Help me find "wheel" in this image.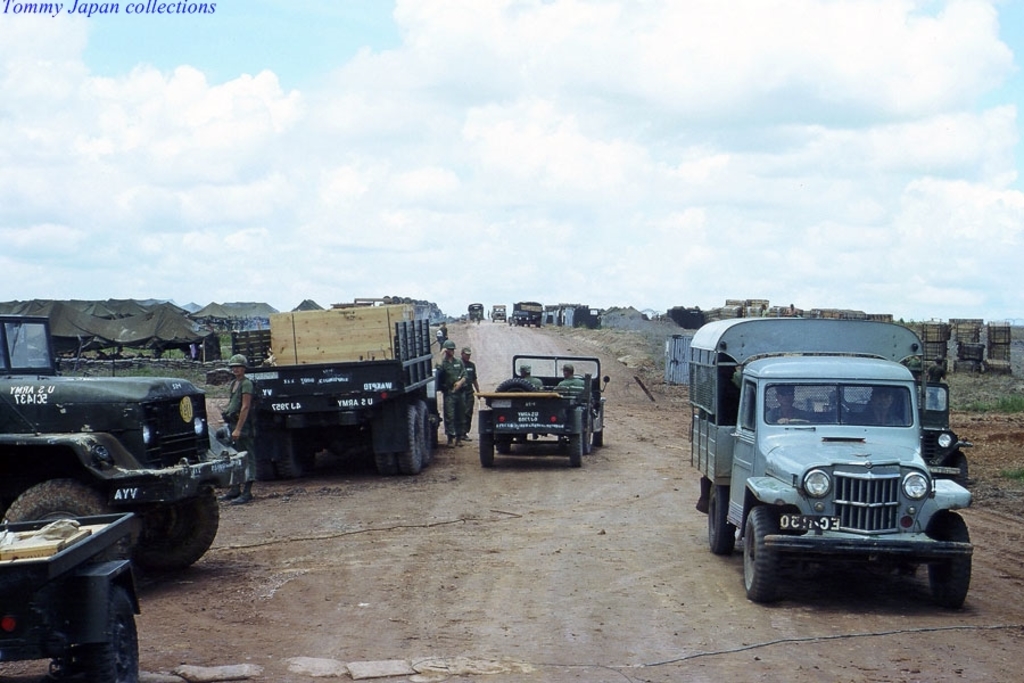
Found it: left=785, top=417, right=809, bottom=425.
